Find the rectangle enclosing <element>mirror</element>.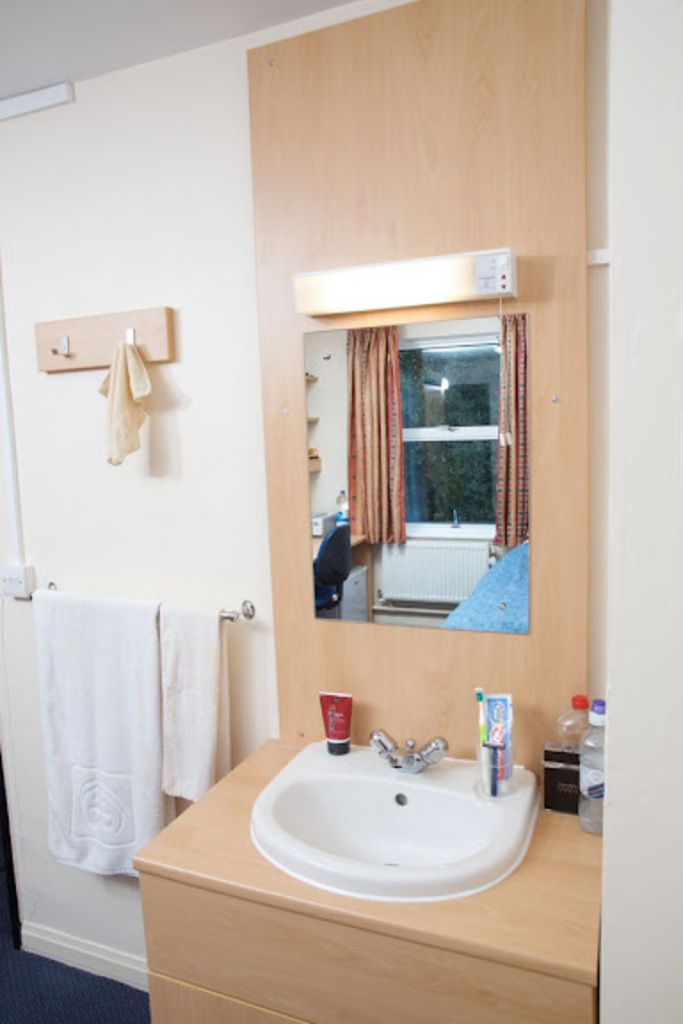
locate(301, 313, 526, 631).
